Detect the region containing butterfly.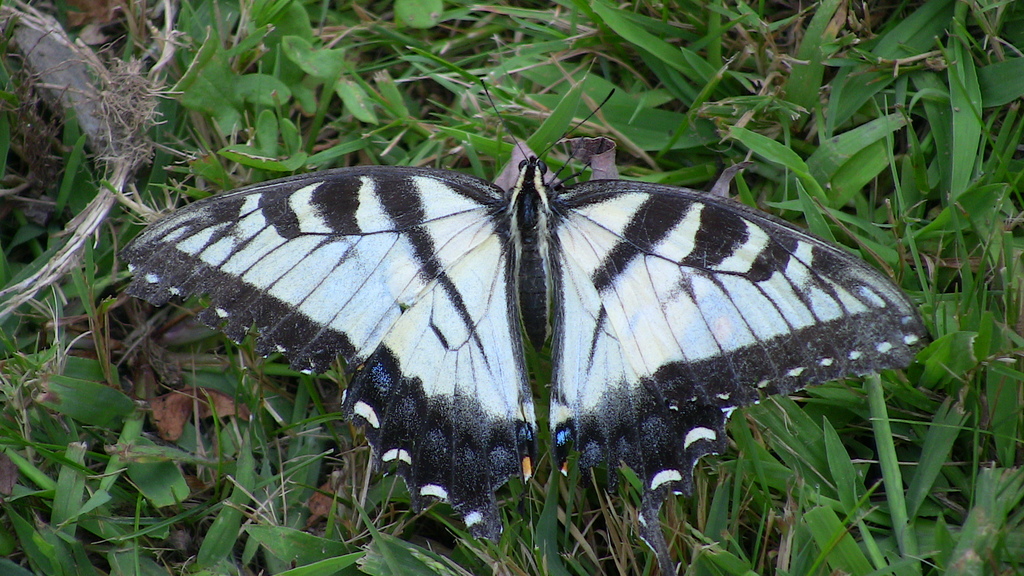
102 108 937 513.
